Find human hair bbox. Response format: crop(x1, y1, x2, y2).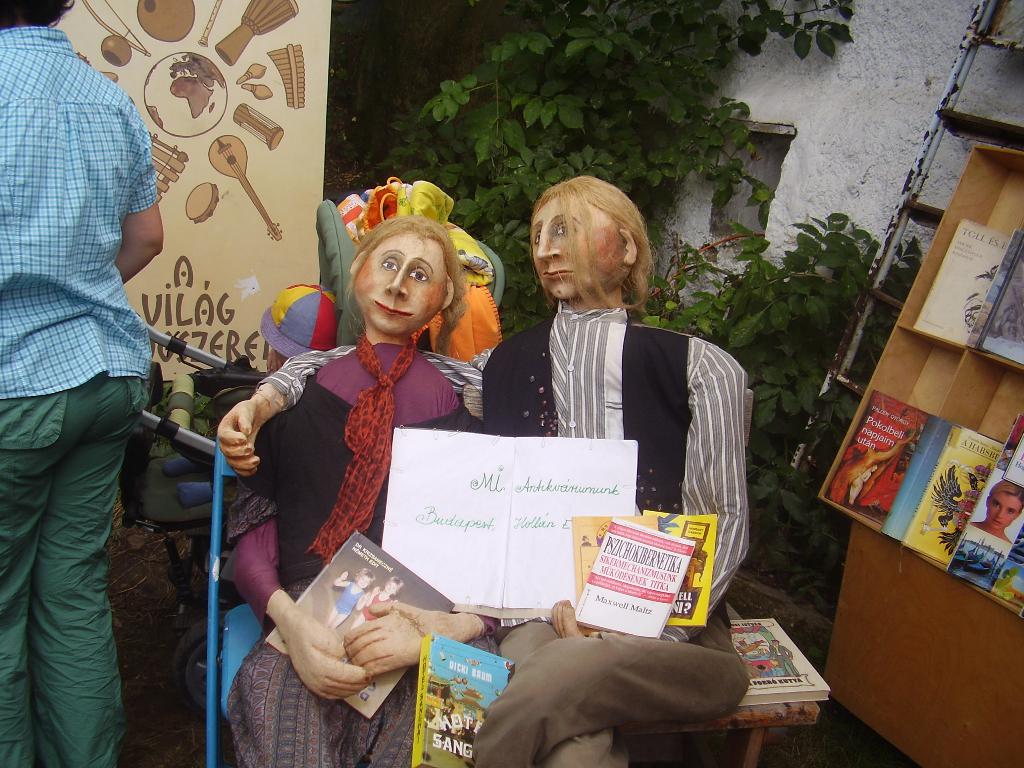
crop(0, 0, 74, 42).
